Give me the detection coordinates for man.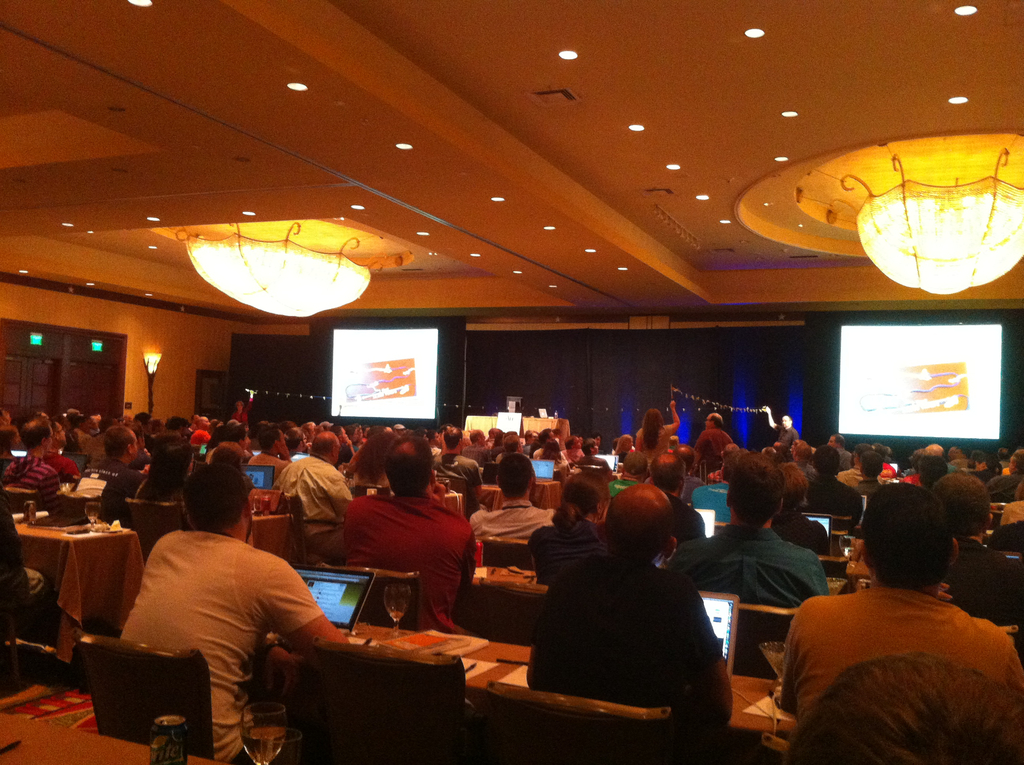
pyautogui.locateOnScreen(764, 406, 799, 448).
